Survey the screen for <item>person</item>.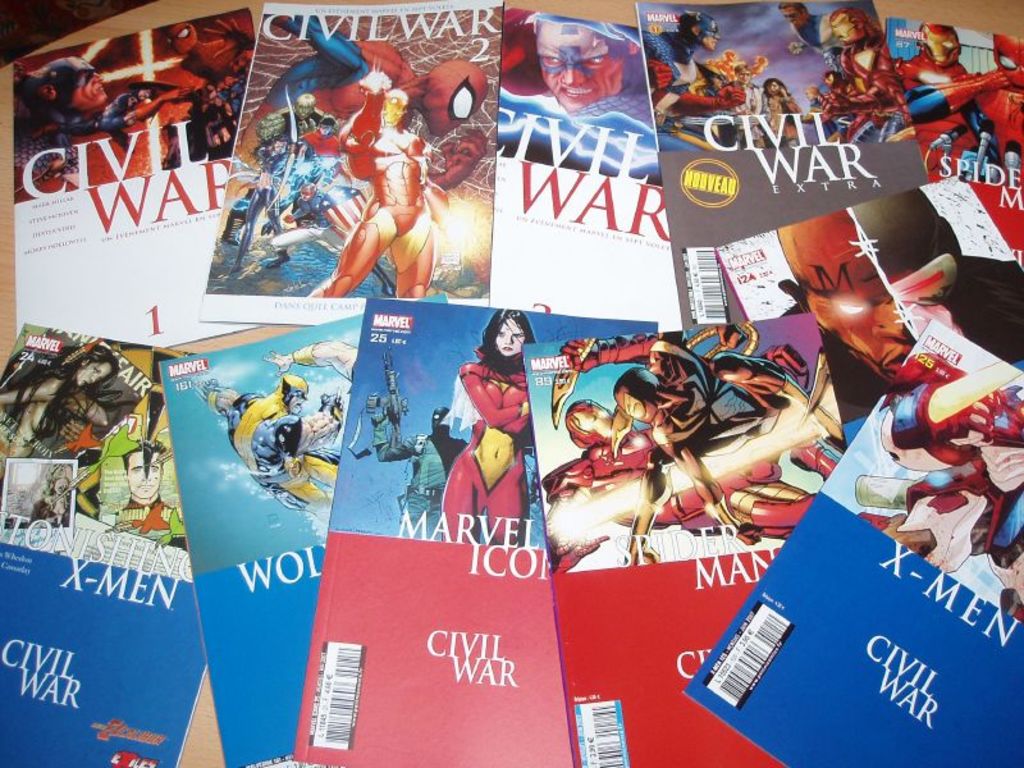
Survey found: x1=431, y1=284, x2=543, y2=586.
